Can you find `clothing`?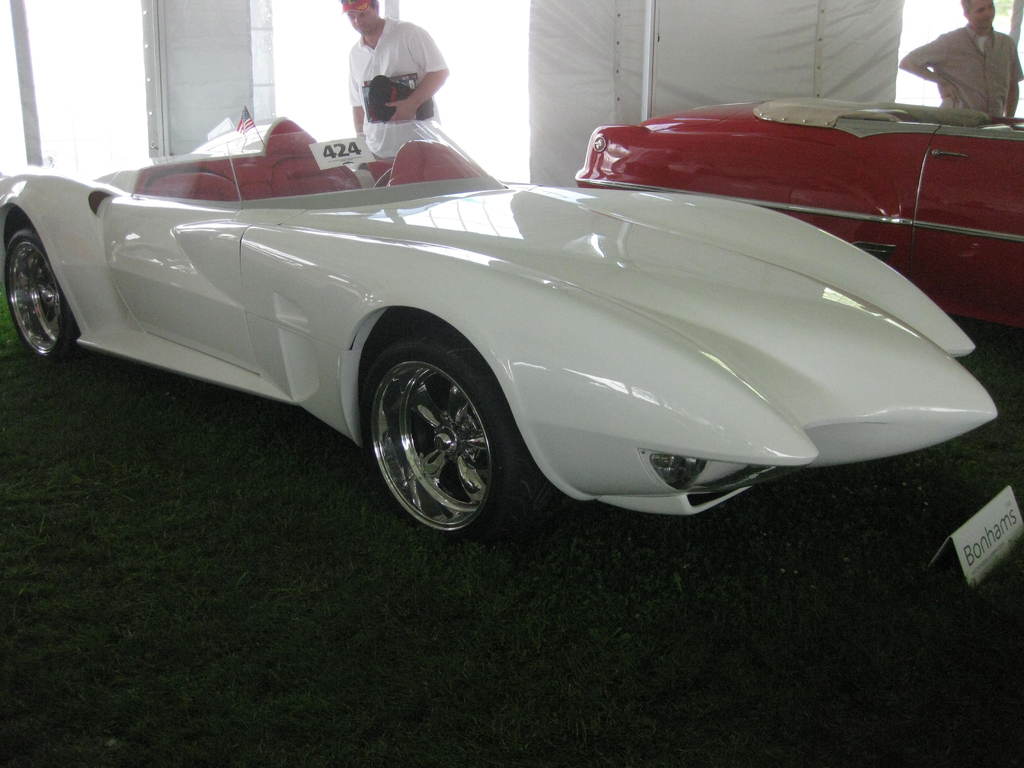
Yes, bounding box: bbox=[918, 13, 1022, 105].
